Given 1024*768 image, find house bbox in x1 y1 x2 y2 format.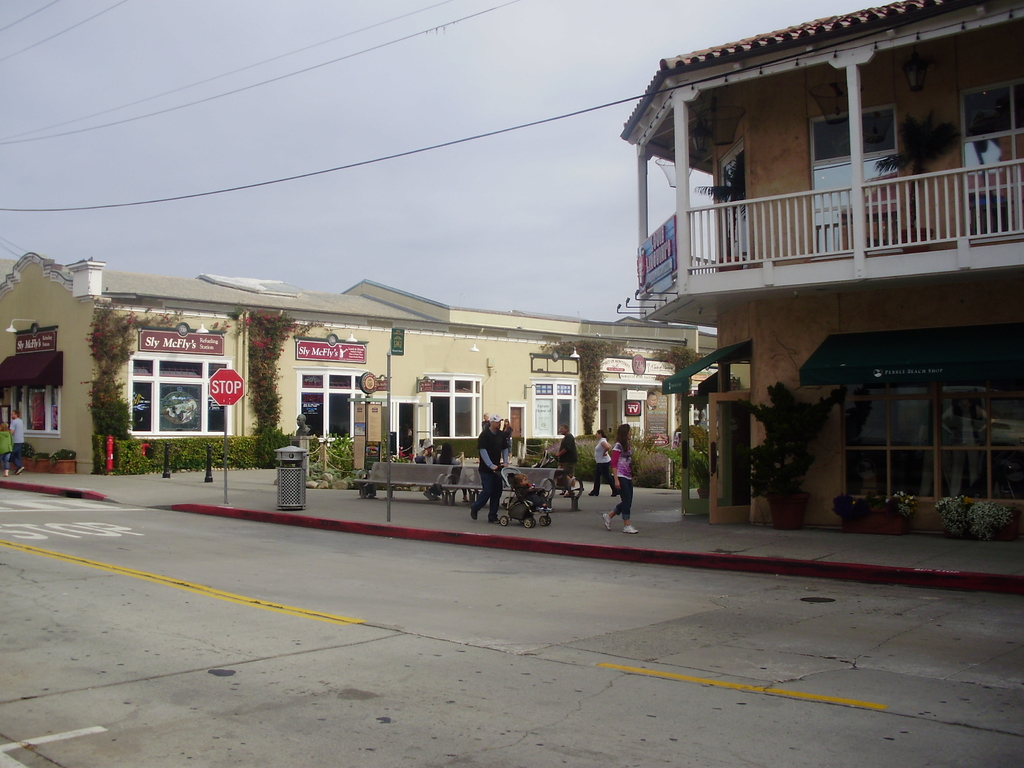
589 0 1023 511.
